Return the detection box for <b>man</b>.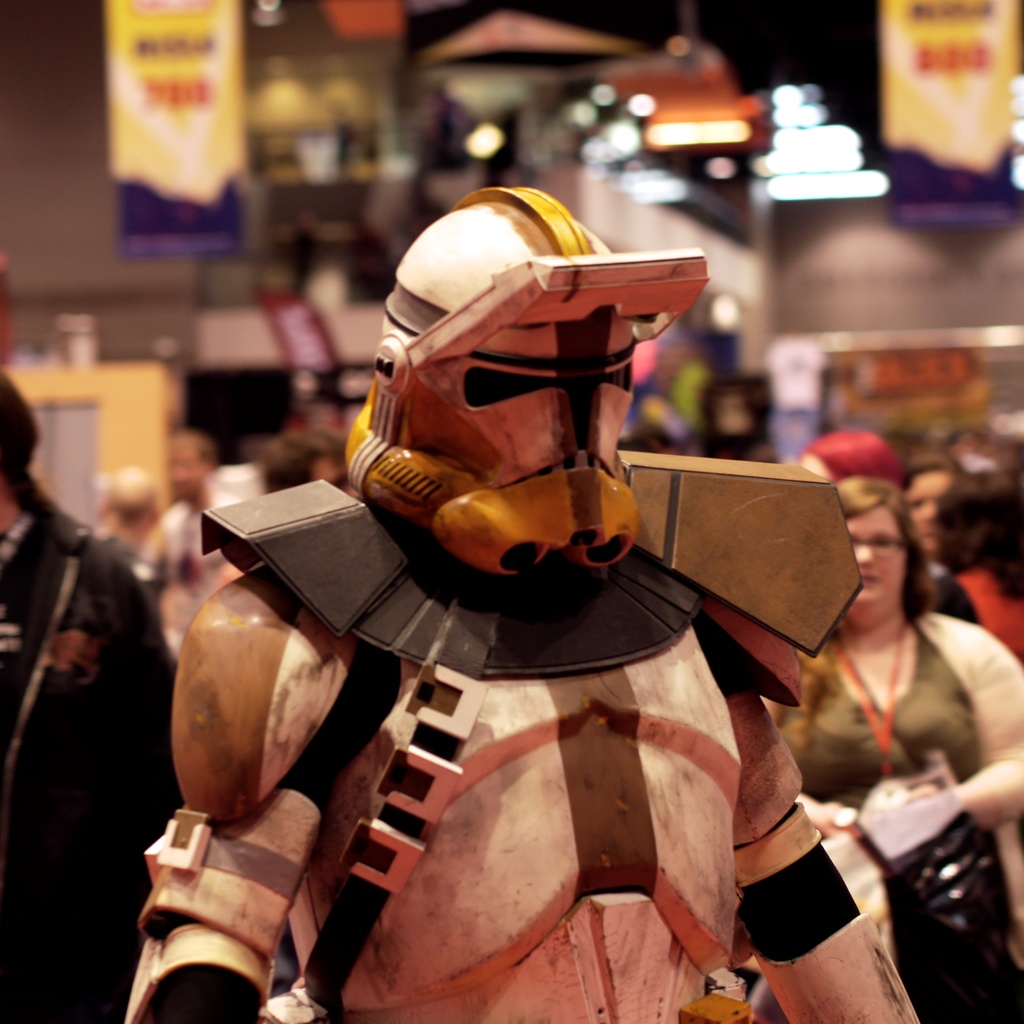
rect(141, 430, 246, 655).
